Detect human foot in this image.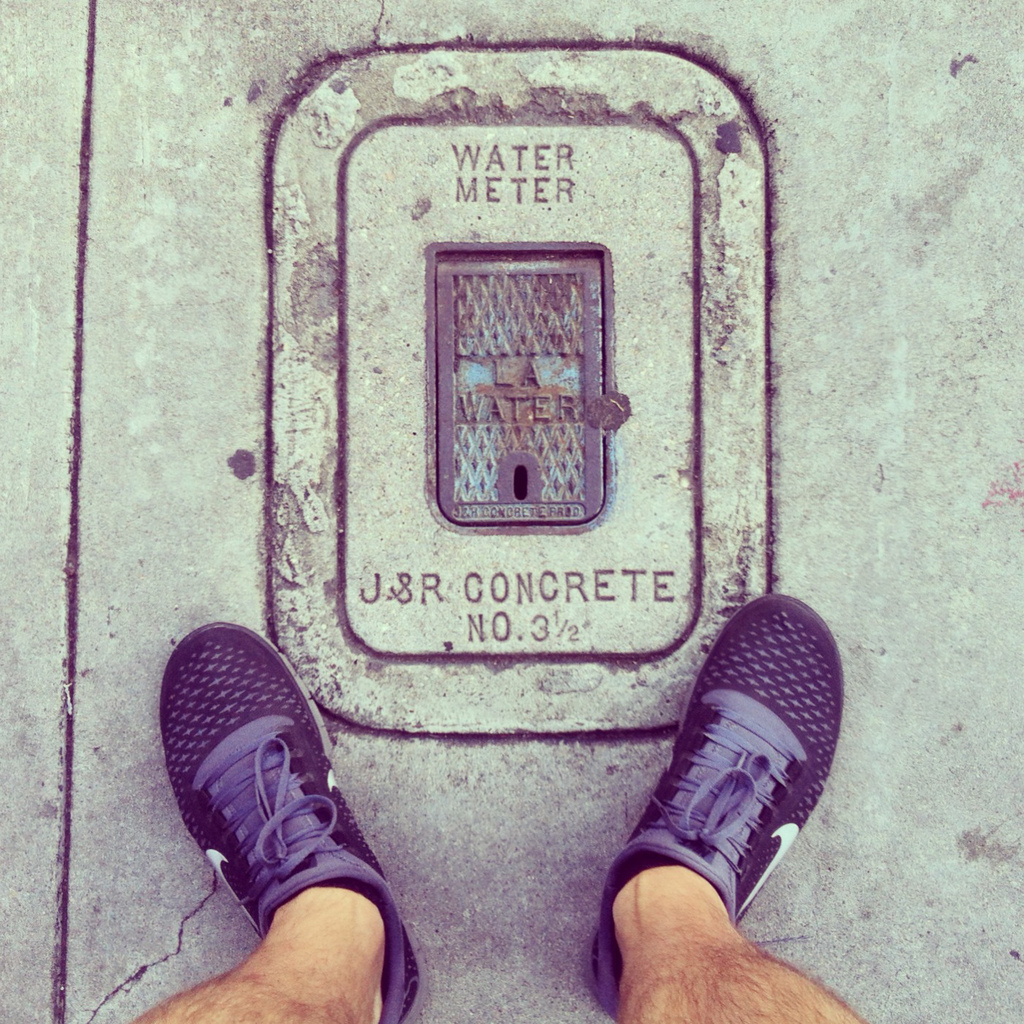
Detection: l=576, t=599, r=846, b=1023.
